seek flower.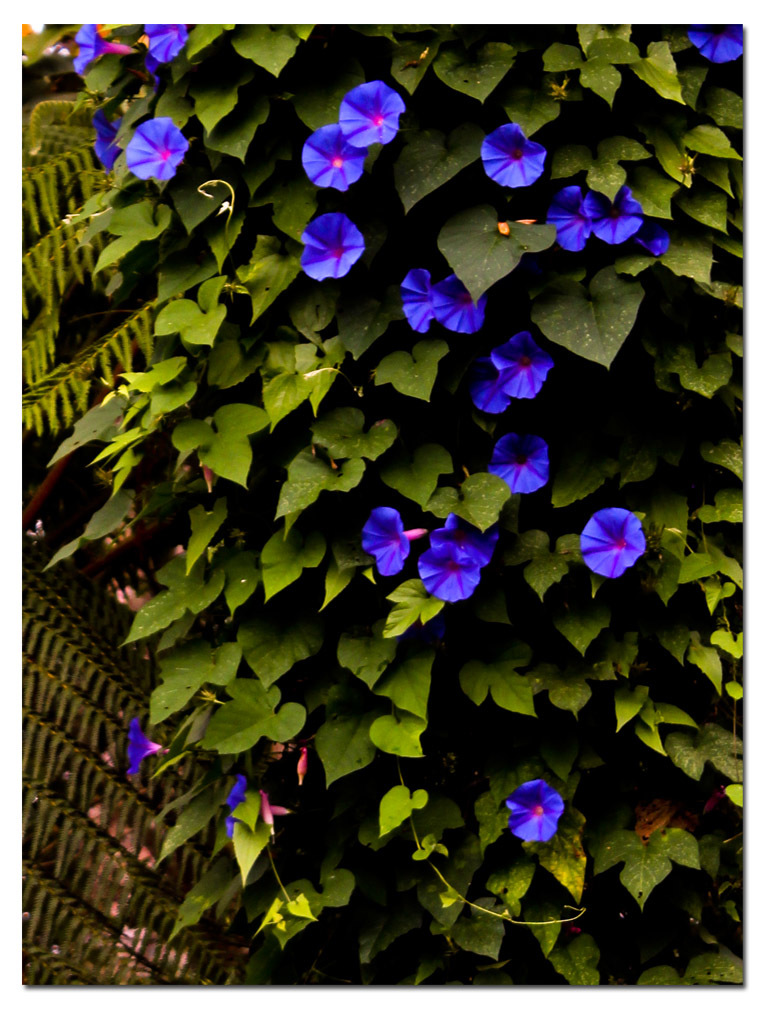
(68,24,141,79).
